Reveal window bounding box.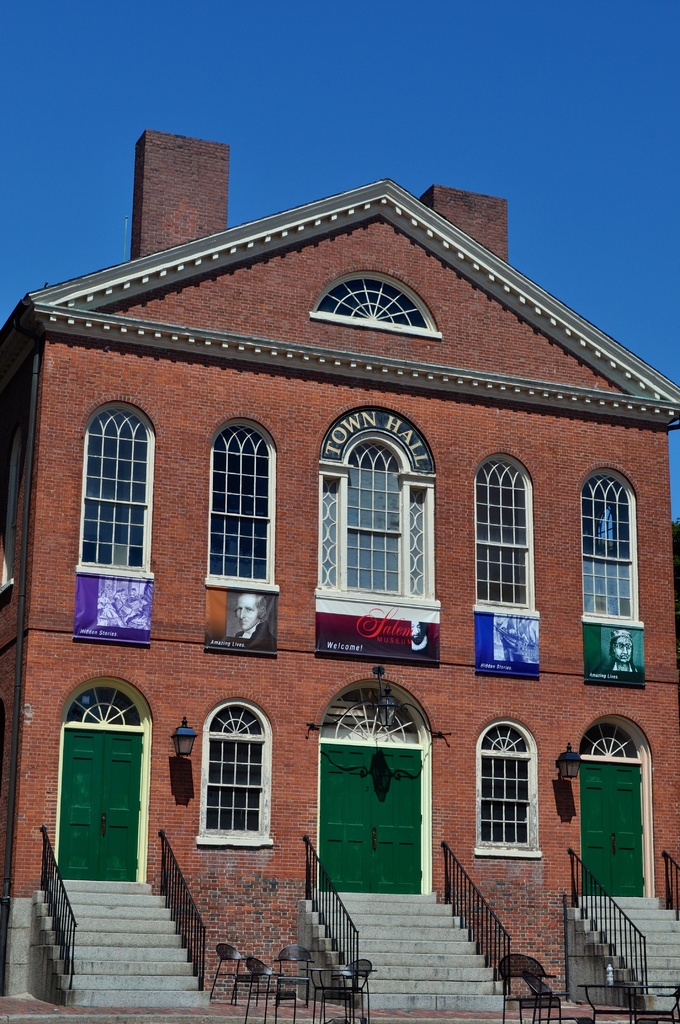
Revealed: (left=481, top=450, right=535, bottom=604).
